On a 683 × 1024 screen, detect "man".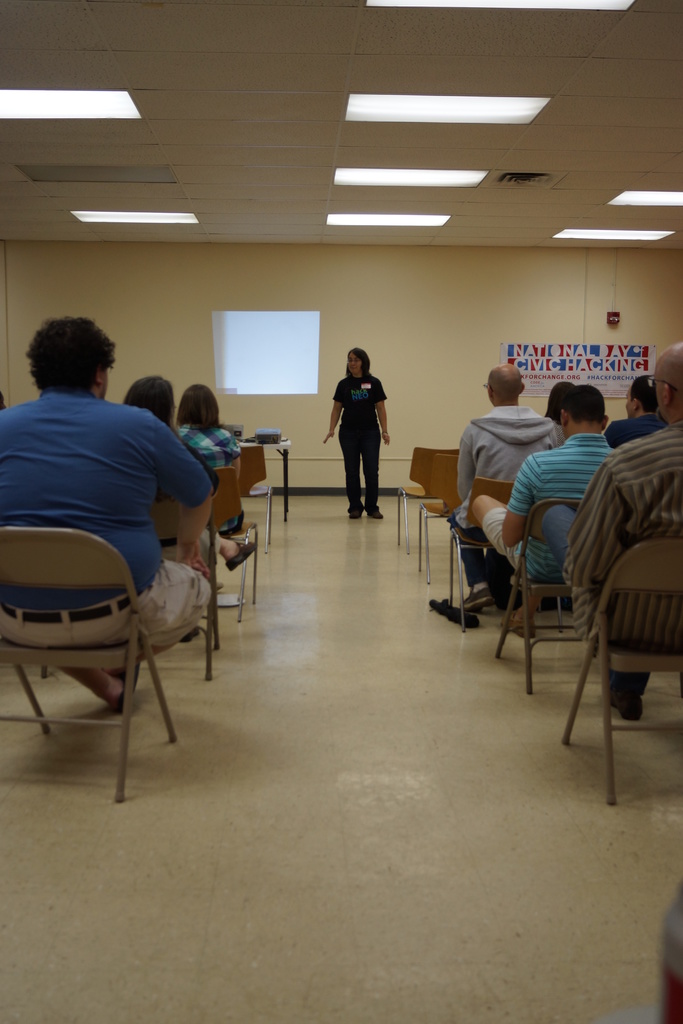
{"x1": 444, "y1": 360, "x2": 564, "y2": 619}.
